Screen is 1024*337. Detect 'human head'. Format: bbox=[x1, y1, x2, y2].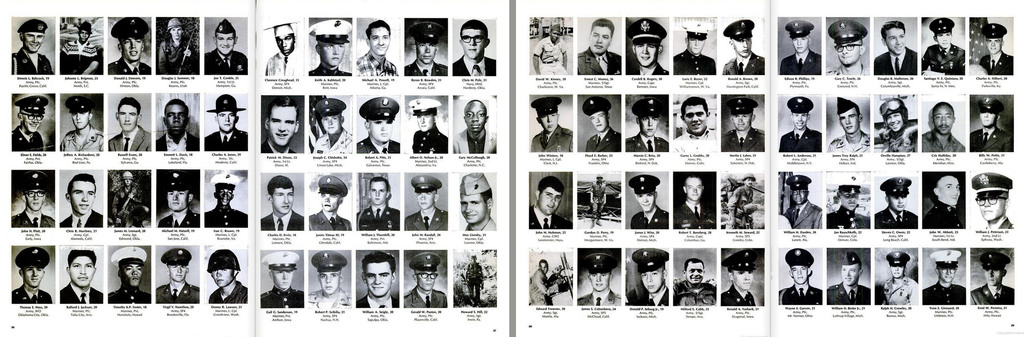
bbox=[460, 170, 492, 222].
